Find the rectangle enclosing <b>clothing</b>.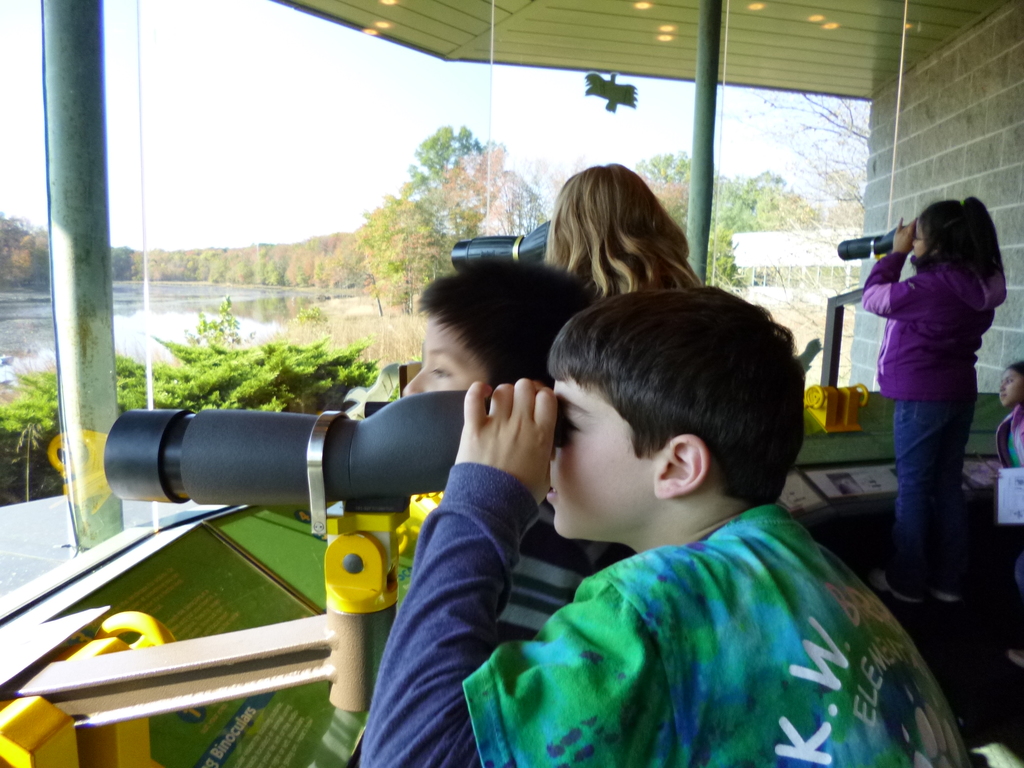
357,460,972,767.
